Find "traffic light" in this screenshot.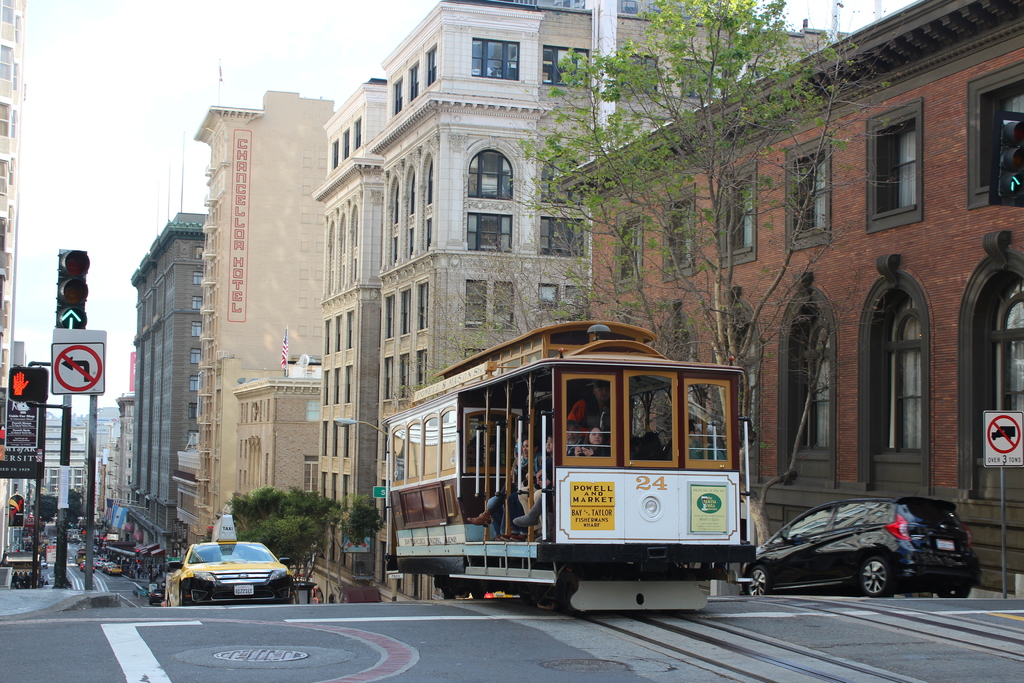
The bounding box for "traffic light" is bbox(6, 366, 47, 402).
